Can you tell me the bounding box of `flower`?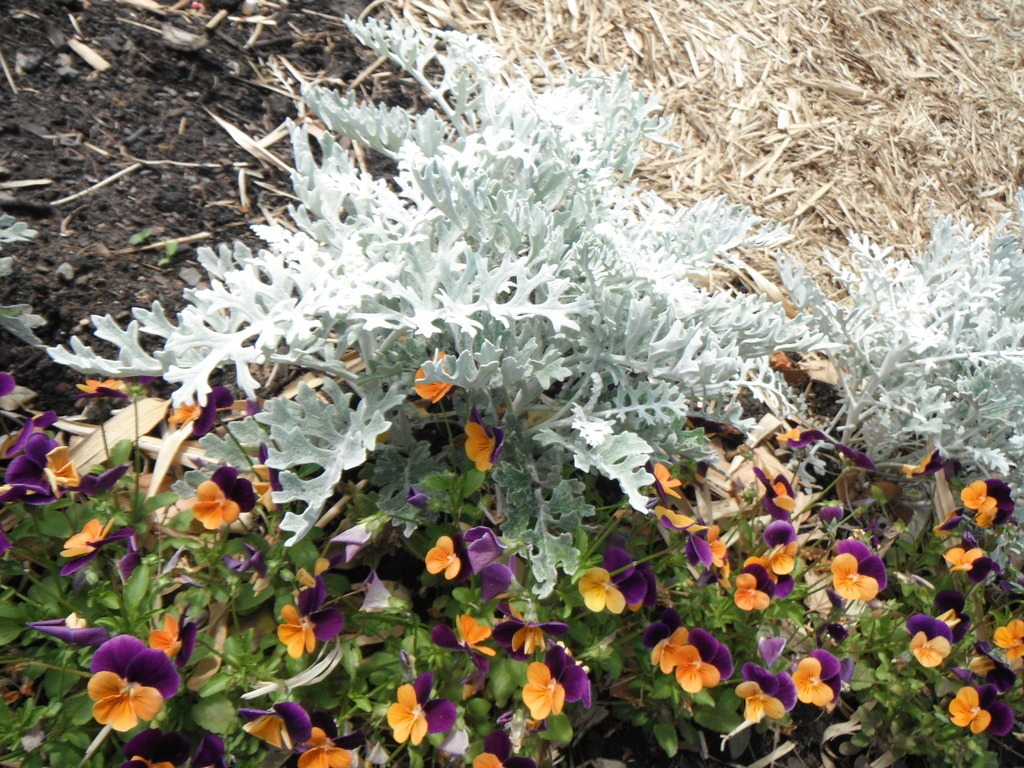
locate(0, 369, 18, 397).
